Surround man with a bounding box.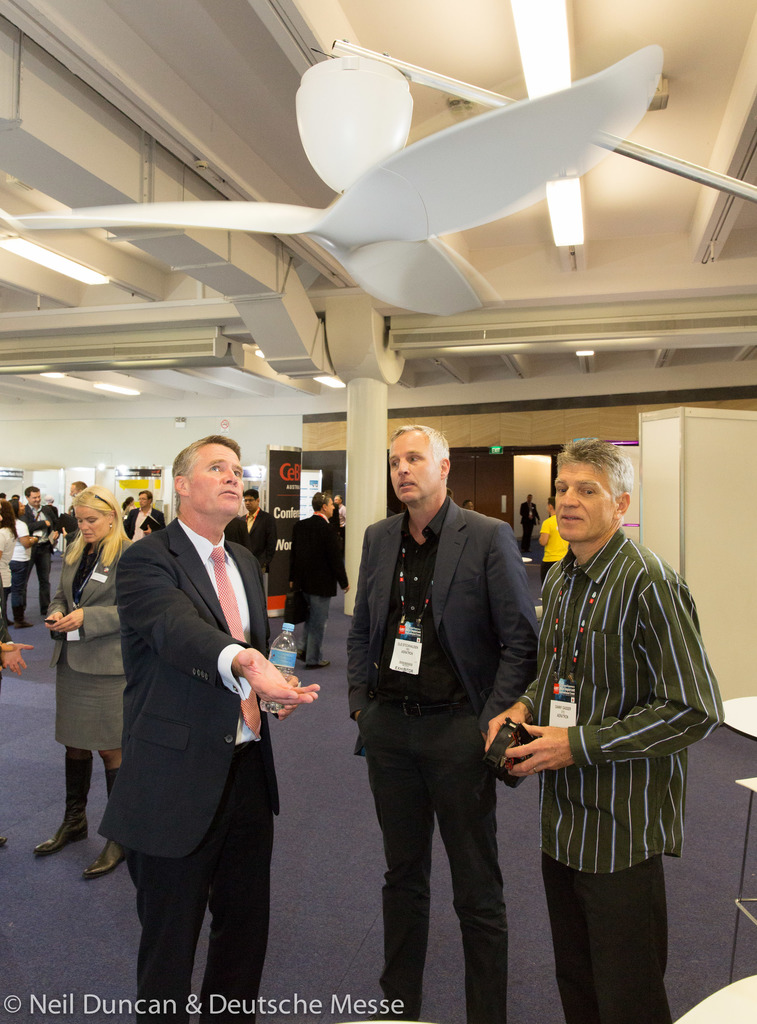
482:444:733:1021.
